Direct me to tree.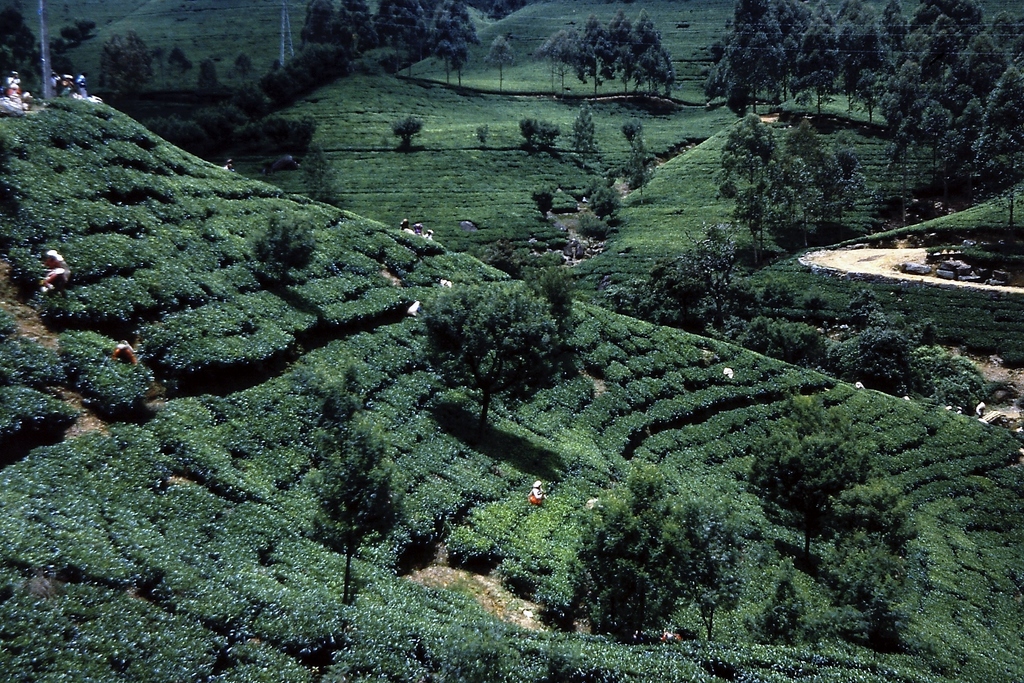
Direction: [964,120,1010,208].
